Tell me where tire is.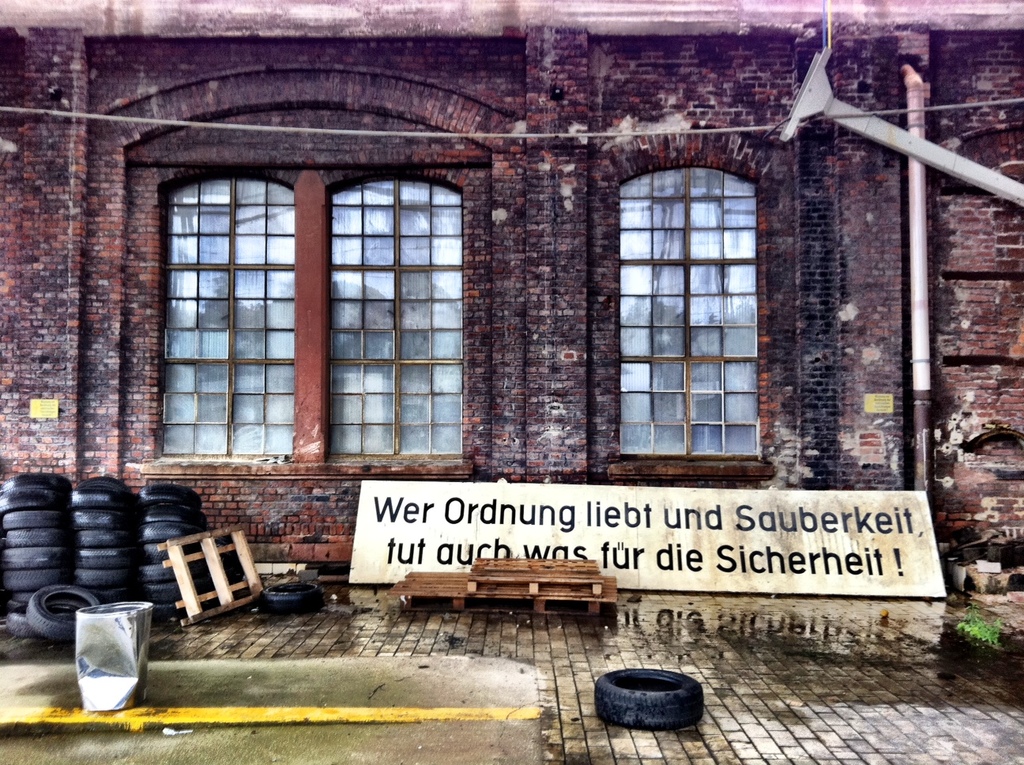
tire is at 24/586/100/639.
